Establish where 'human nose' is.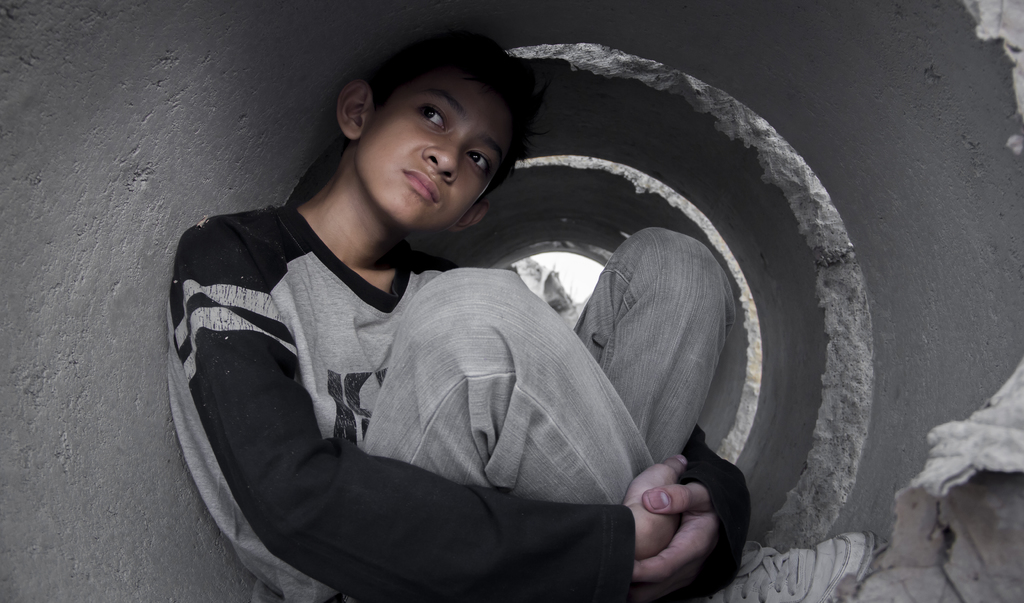
Established at bbox=(422, 141, 462, 185).
